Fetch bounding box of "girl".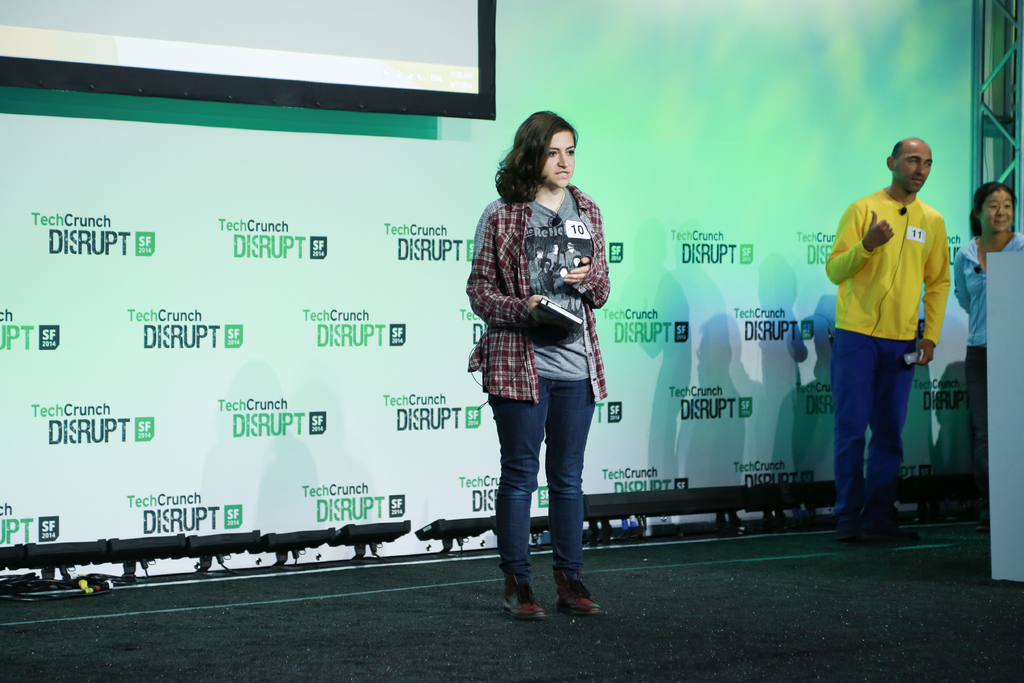
Bbox: l=467, t=109, r=612, b=621.
